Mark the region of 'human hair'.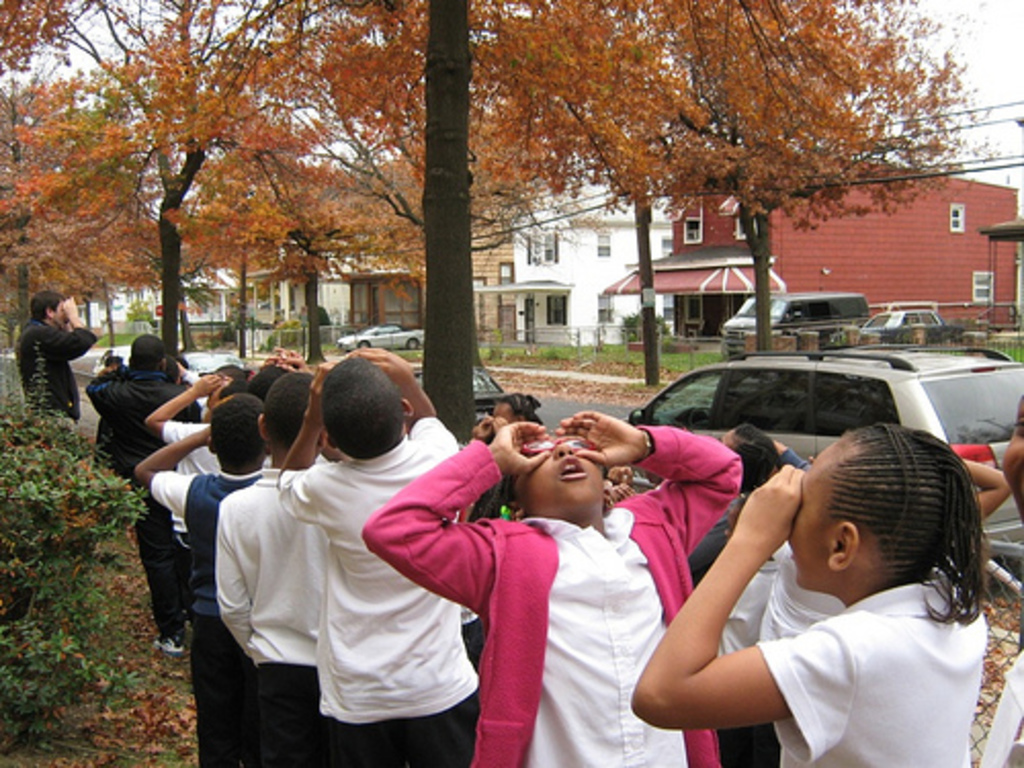
Region: locate(733, 422, 778, 489).
